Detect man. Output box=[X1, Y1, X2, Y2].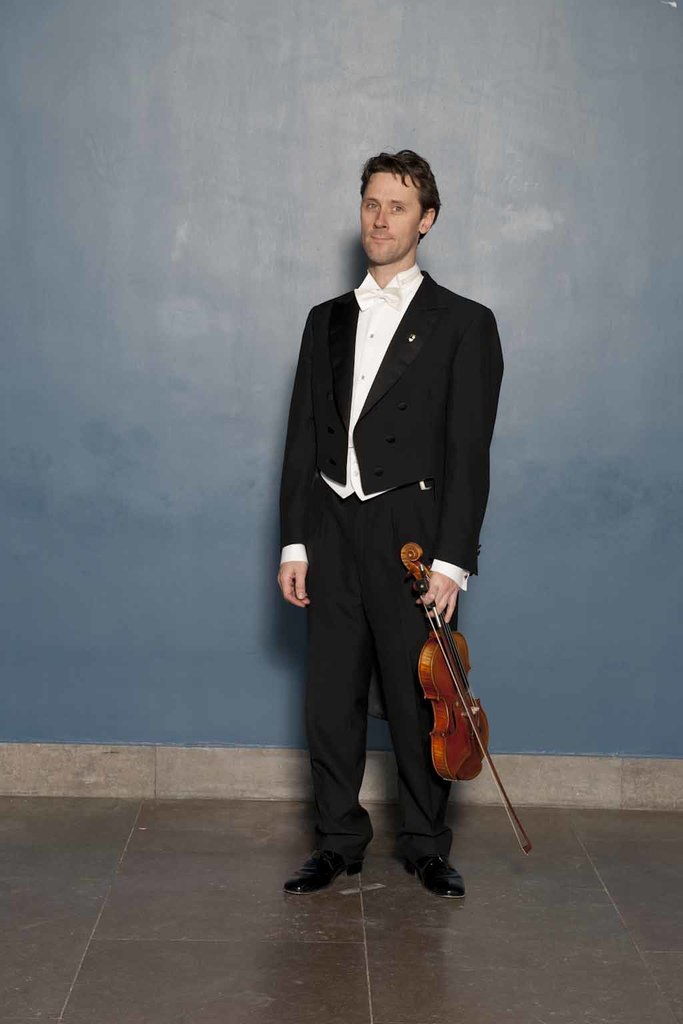
box=[263, 141, 502, 899].
